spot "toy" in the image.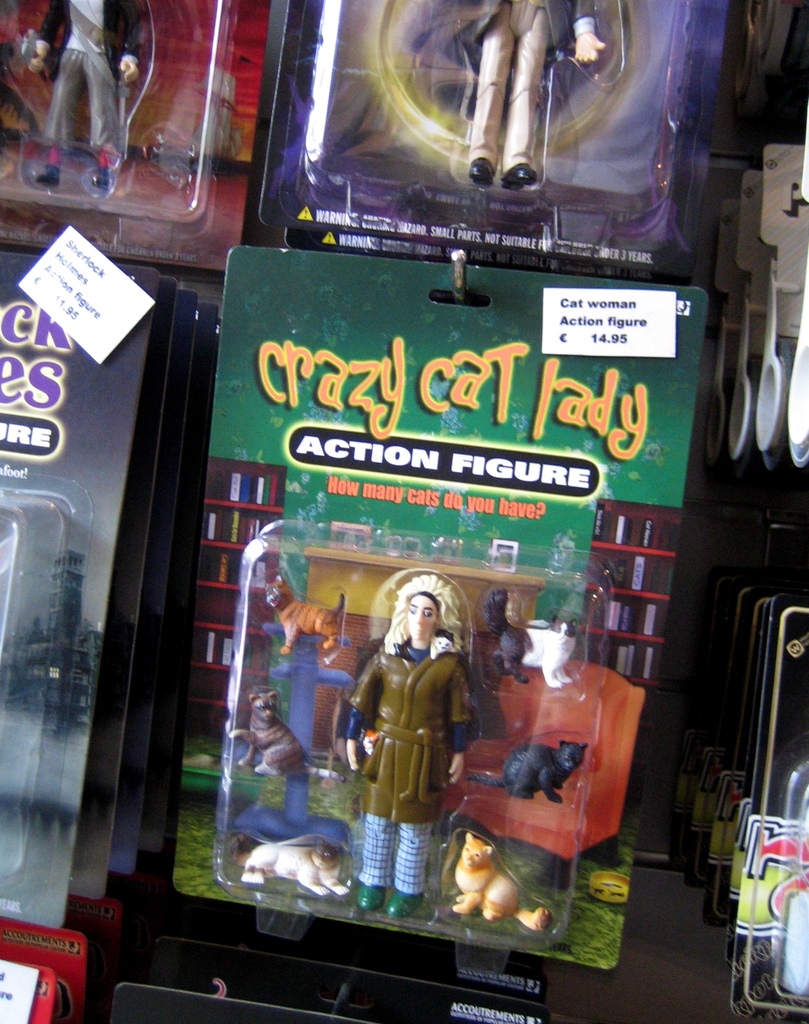
"toy" found at [16, 0, 159, 197].
